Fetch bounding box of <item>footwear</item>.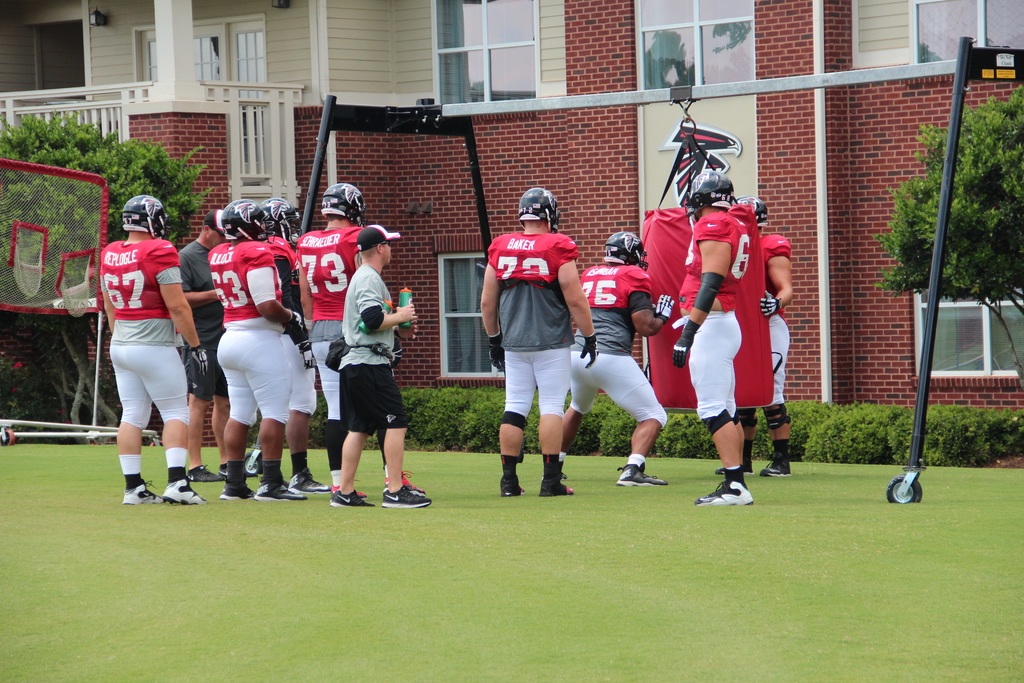
Bbox: (330,482,366,498).
